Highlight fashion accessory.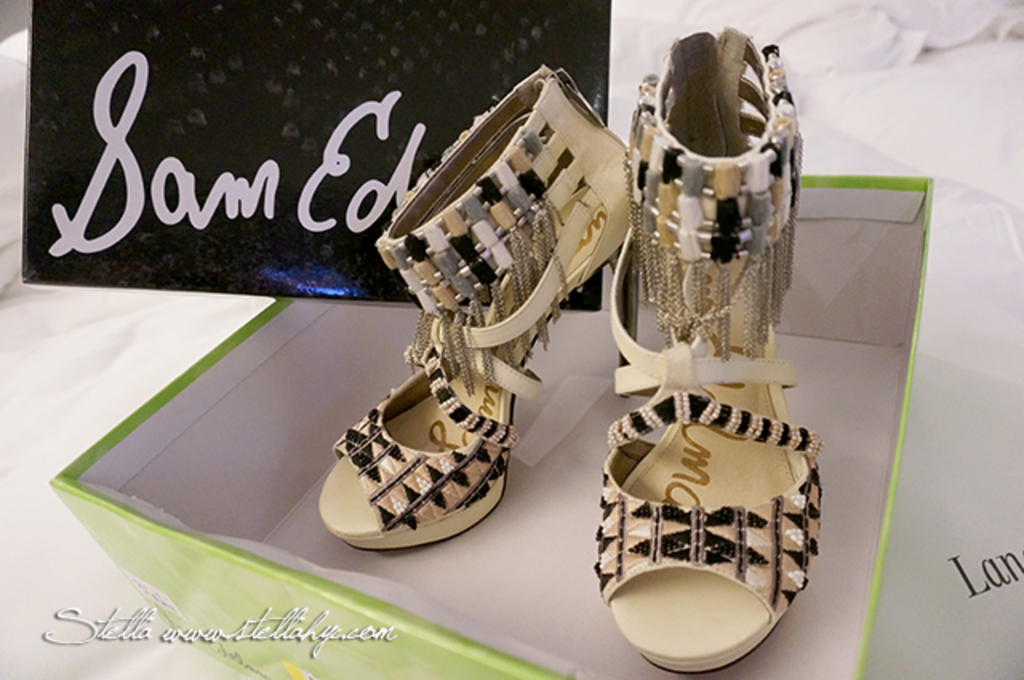
Highlighted region: 603, 26, 821, 678.
